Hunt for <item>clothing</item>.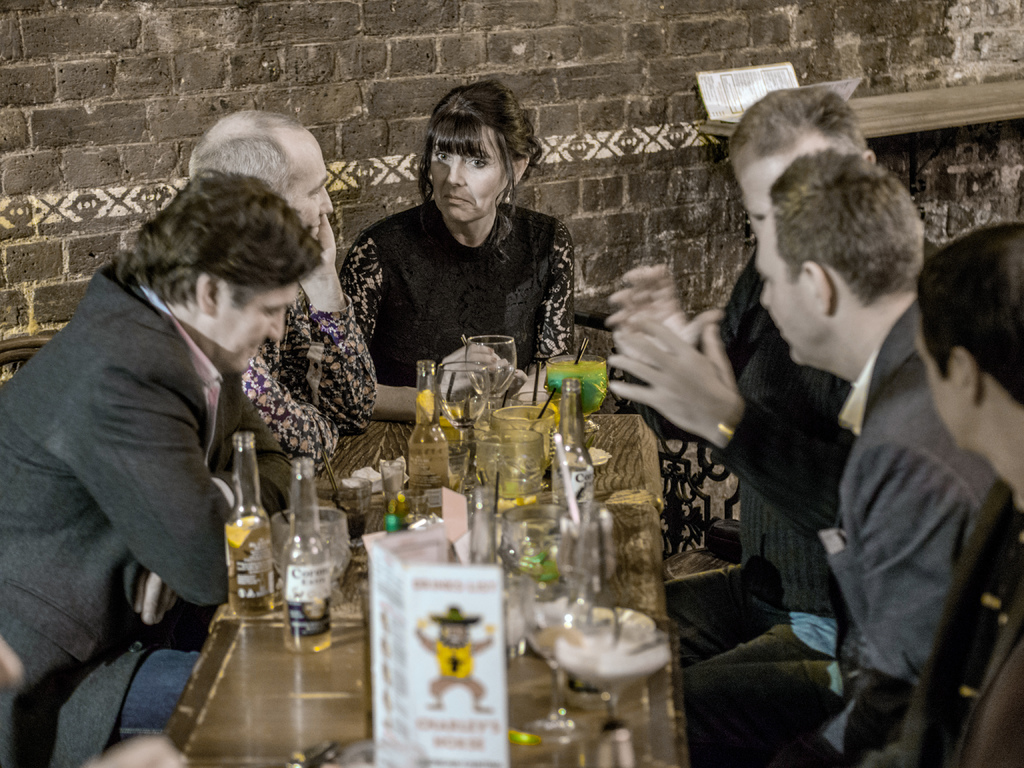
Hunted down at box=[669, 257, 865, 753].
